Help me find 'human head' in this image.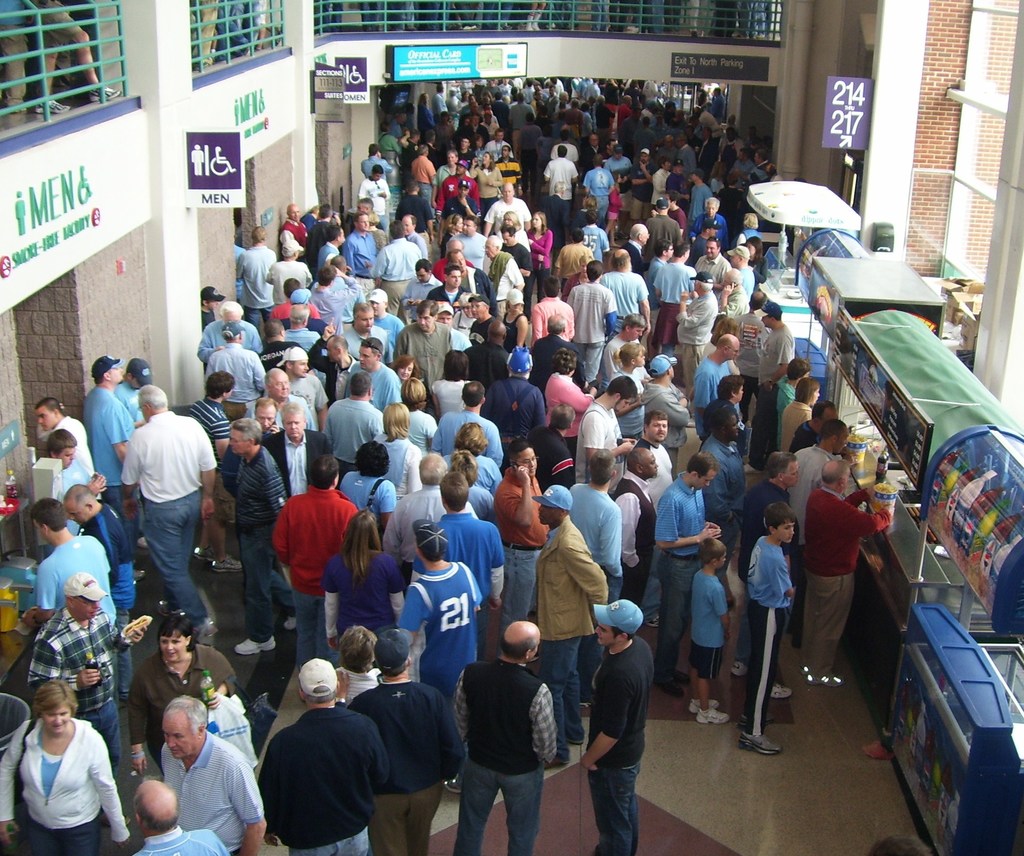
Found it: x1=287 y1=203 x2=298 y2=224.
